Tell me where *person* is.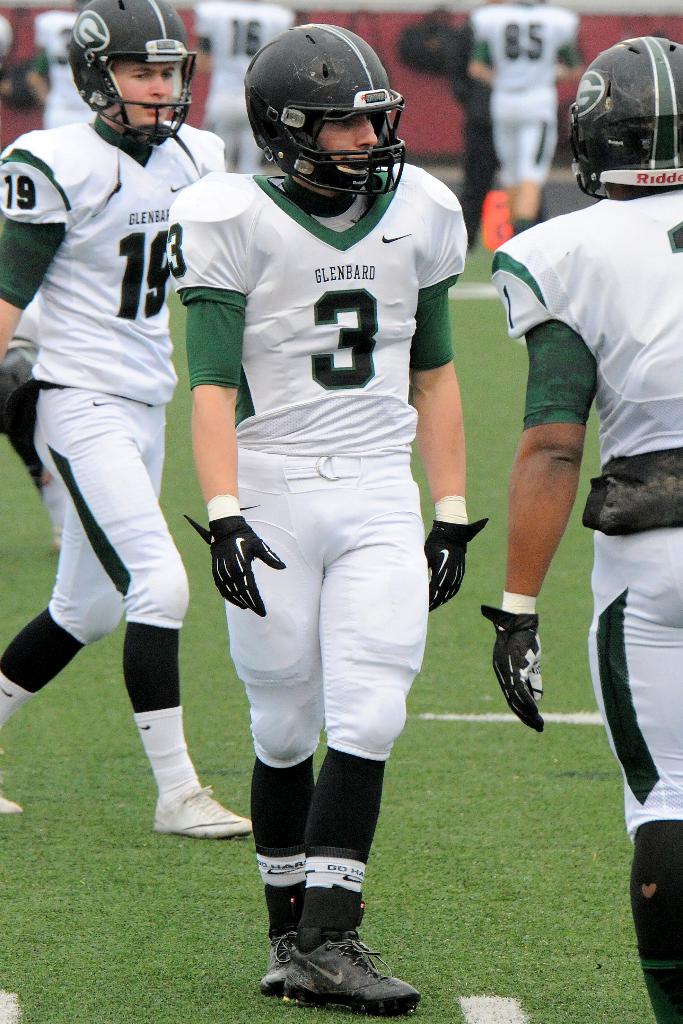
*person* is at [0,0,235,842].
